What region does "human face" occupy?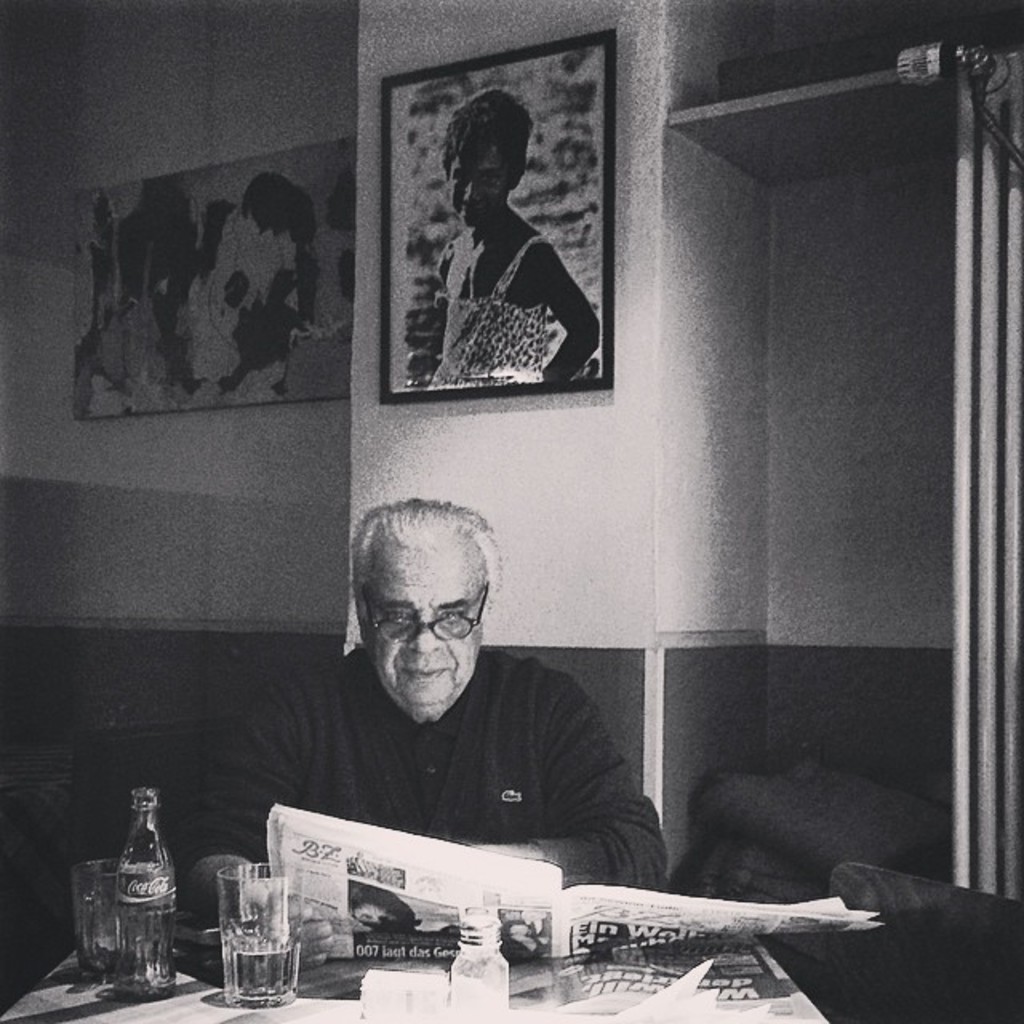
left=442, top=146, right=506, bottom=222.
